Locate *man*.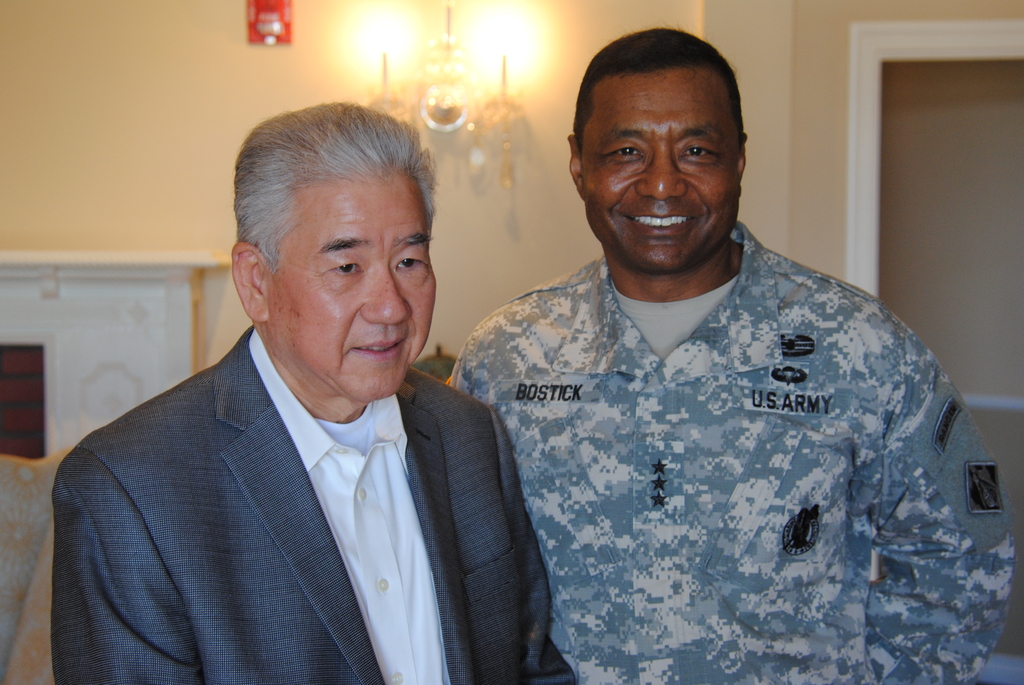
Bounding box: bbox(49, 91, 586, 672).
